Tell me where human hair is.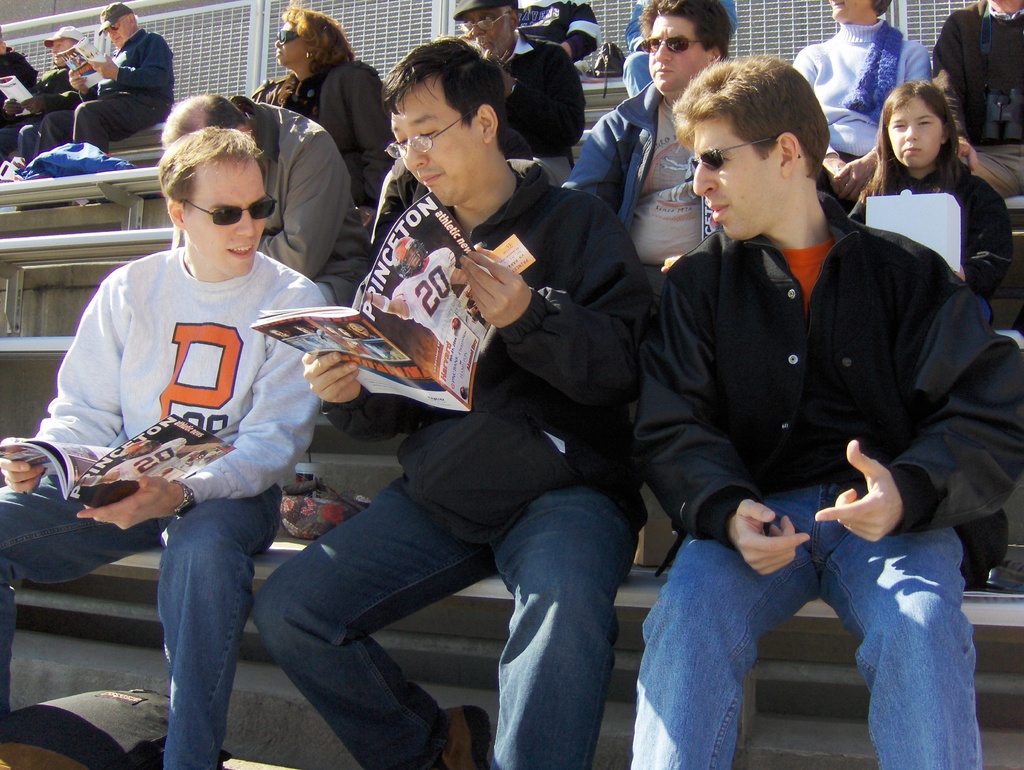
human hair is at l=868, t=0, r=891, b=19.
